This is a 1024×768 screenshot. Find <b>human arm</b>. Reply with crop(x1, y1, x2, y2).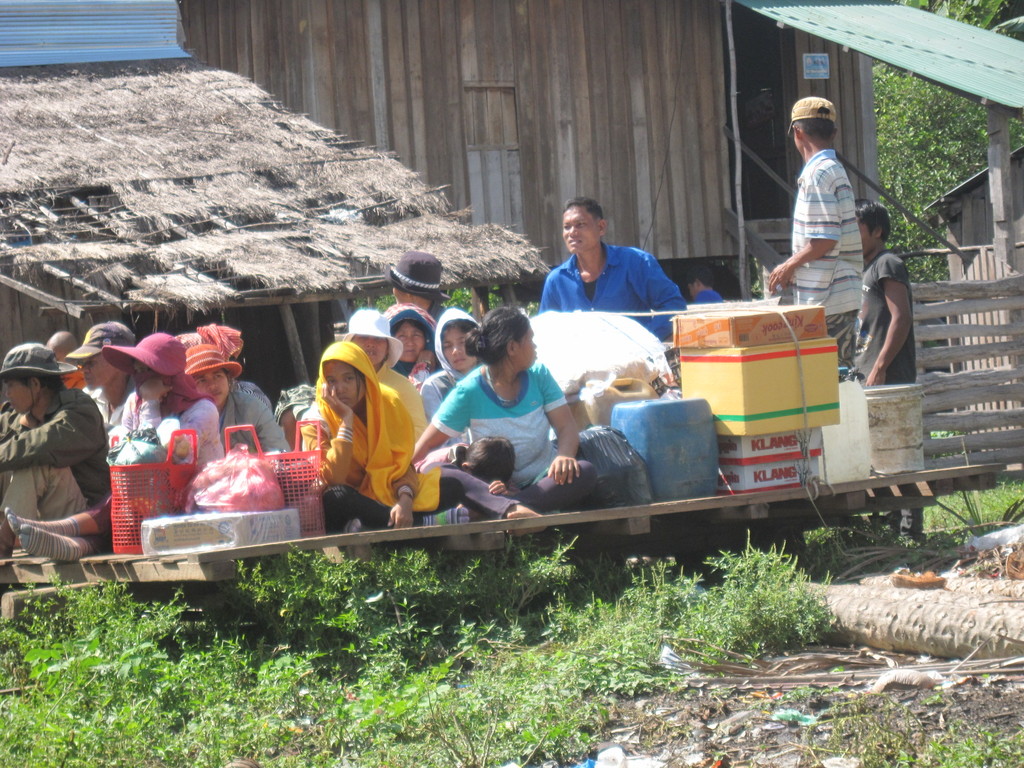
crop(405, 384, 472, 467).
